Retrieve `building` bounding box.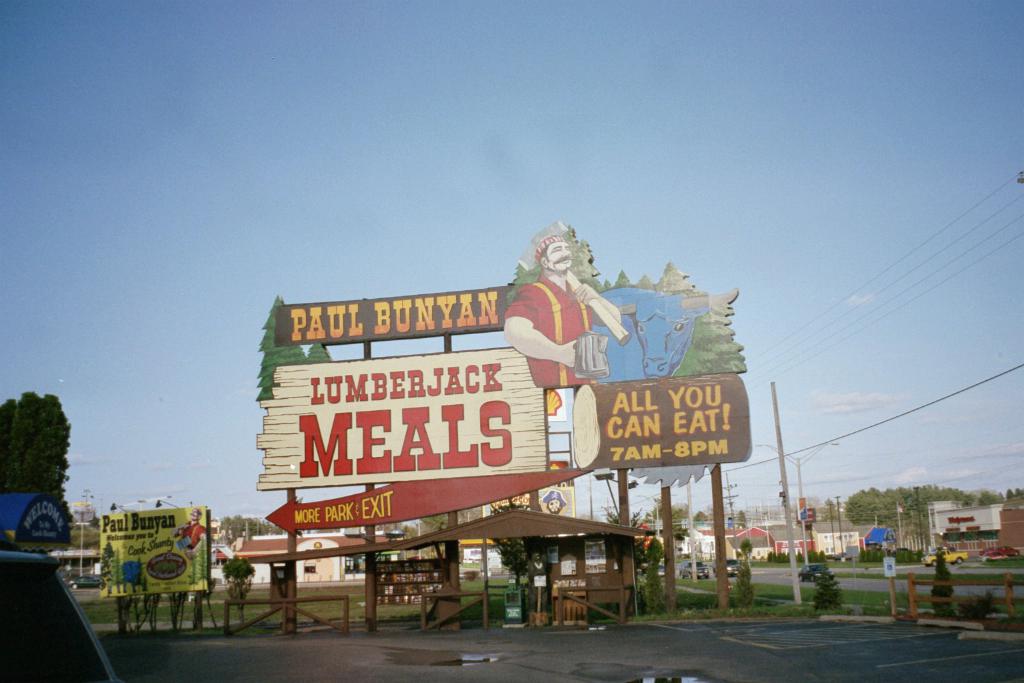
Bounding box: box=[45, 504, 101, 582].
